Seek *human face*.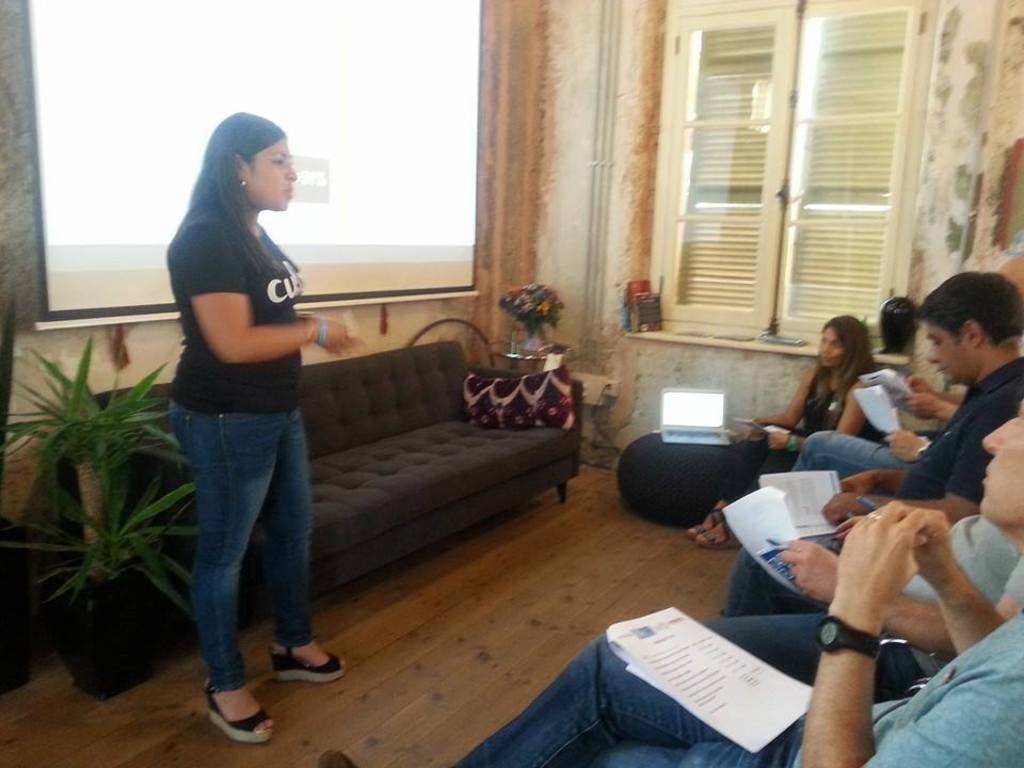
985, 401, 1023, 522.
